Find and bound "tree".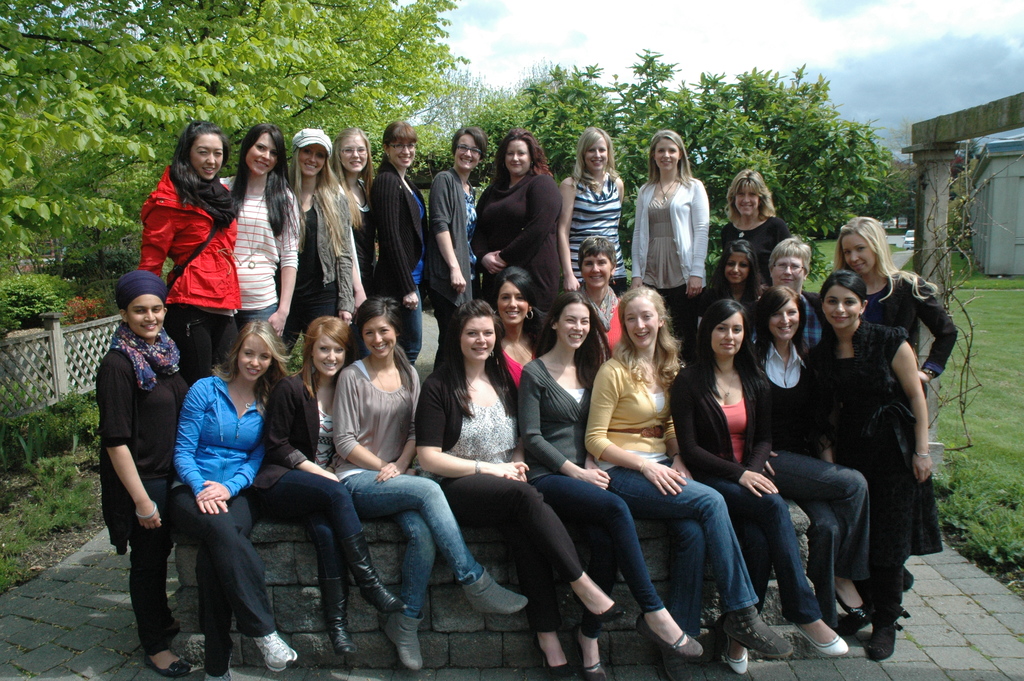
Bound: bbox=(867, 129, 922, 243).
